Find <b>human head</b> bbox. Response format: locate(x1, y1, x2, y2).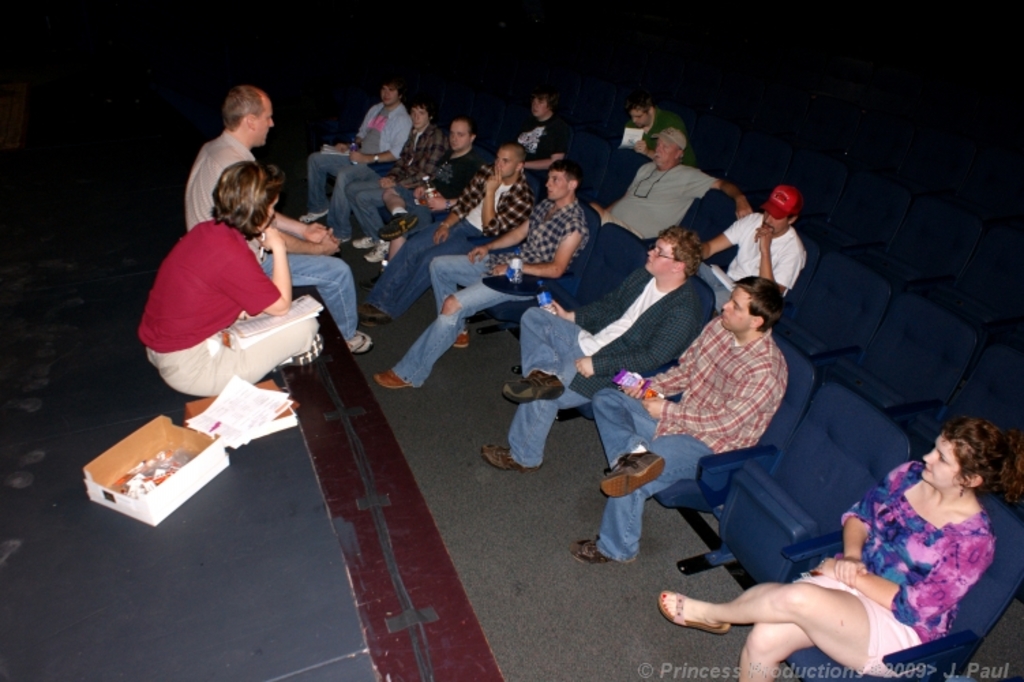
locate(654, 123, 683, 170).
